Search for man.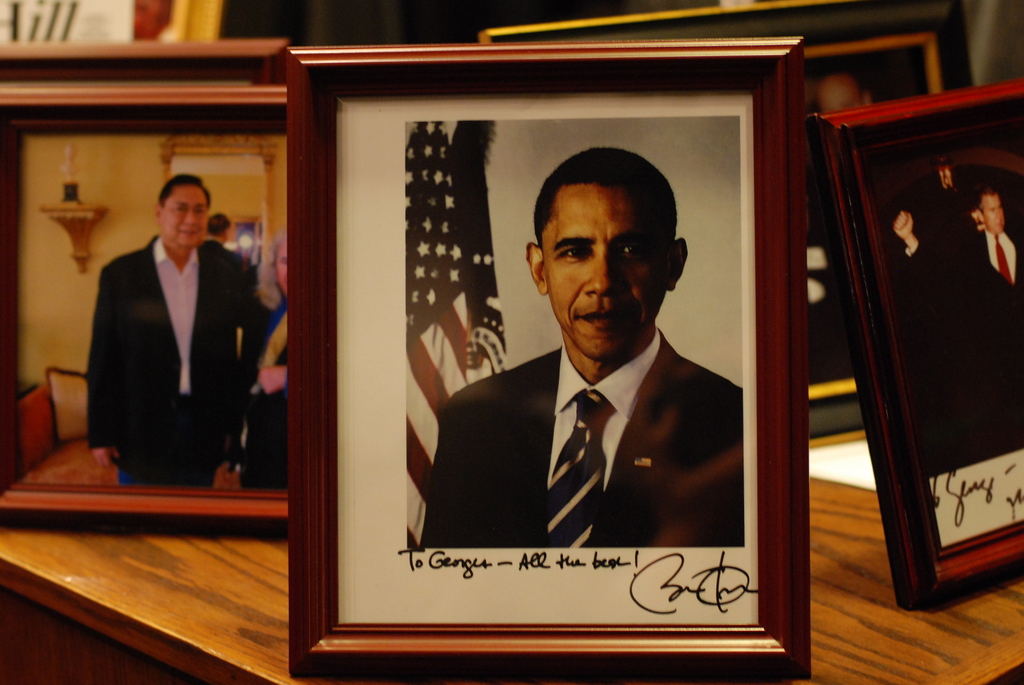
Found at (883,185,1023,434).
